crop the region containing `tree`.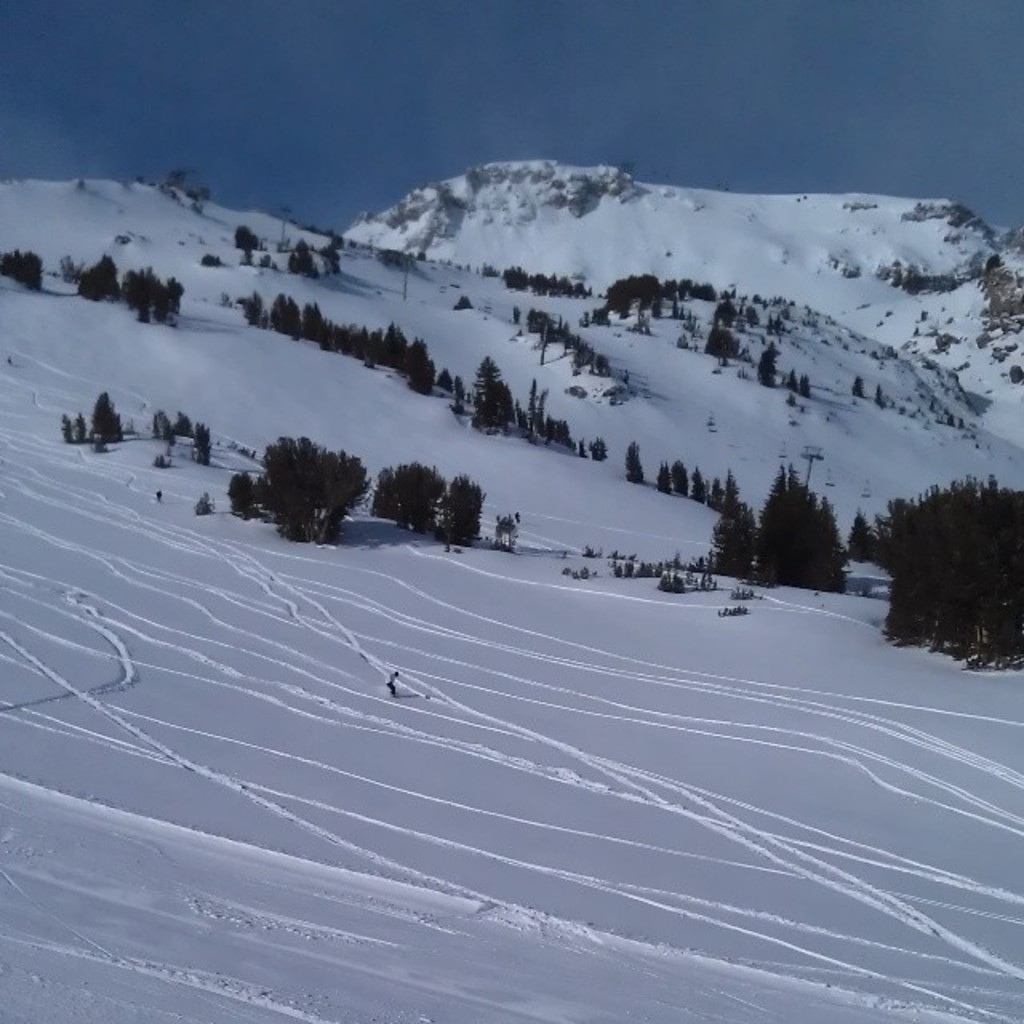
Crop region: [left=872, top=482, right=1022, bottom=645].
